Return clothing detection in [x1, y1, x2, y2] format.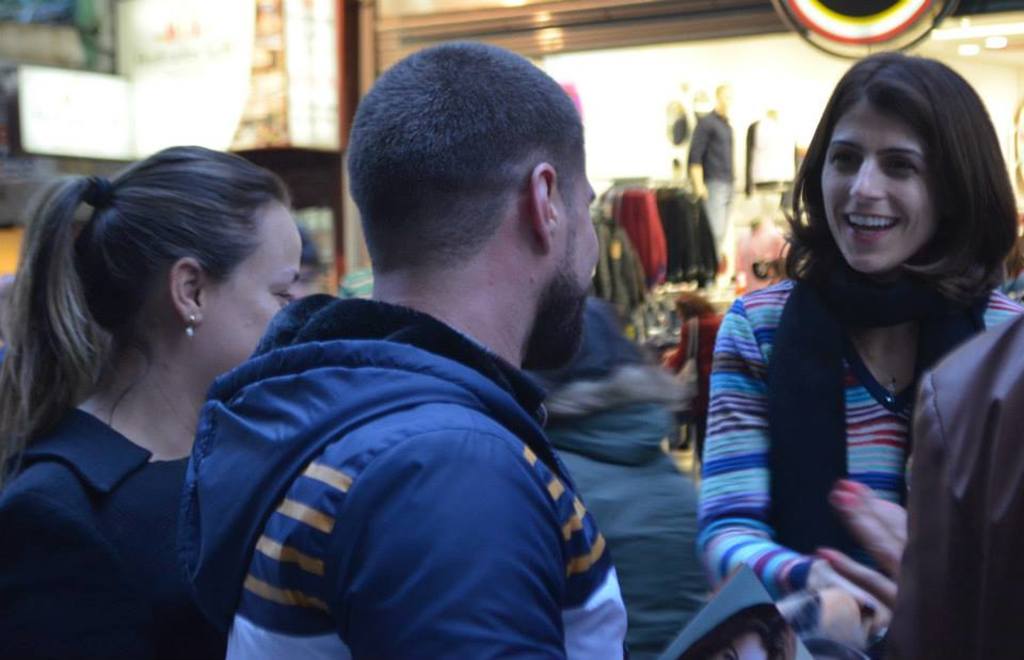
[175, 292, 630, 659].
